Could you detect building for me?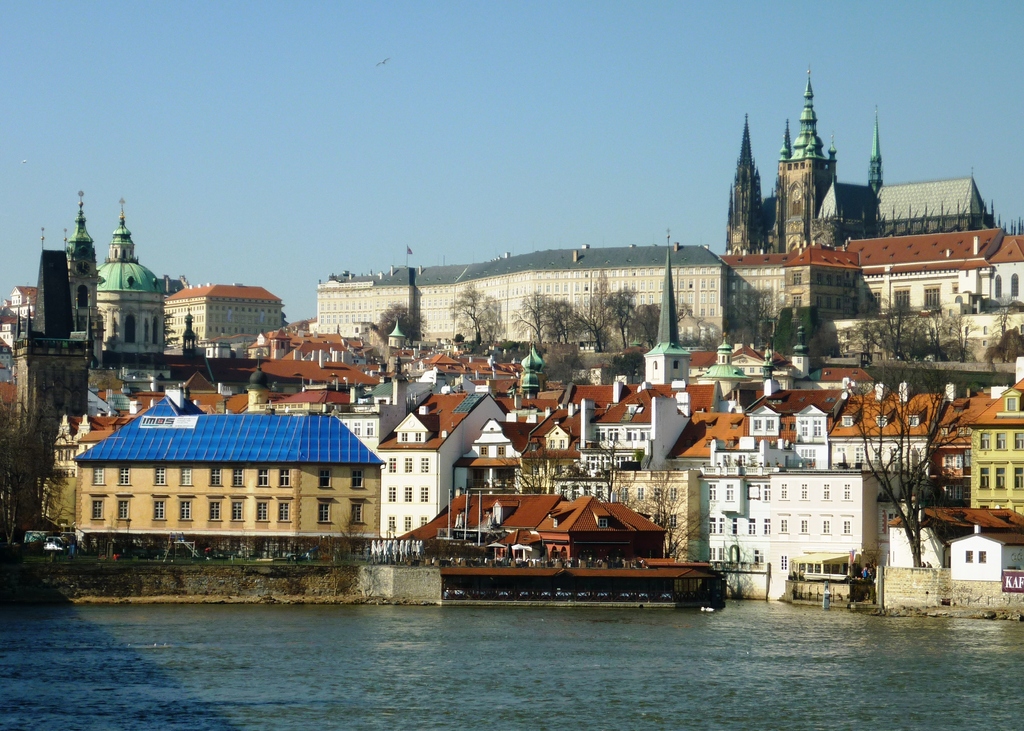
Detection result: {"x1": 79, "y1": 398, "x2": 378, "y2": 543}.
